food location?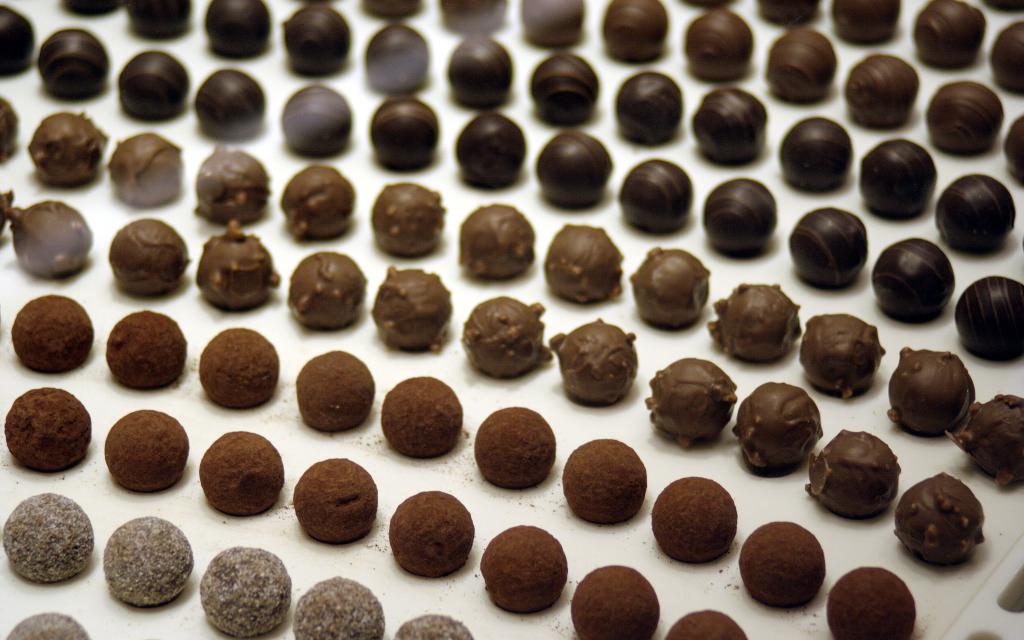
[12,200,97,280]
